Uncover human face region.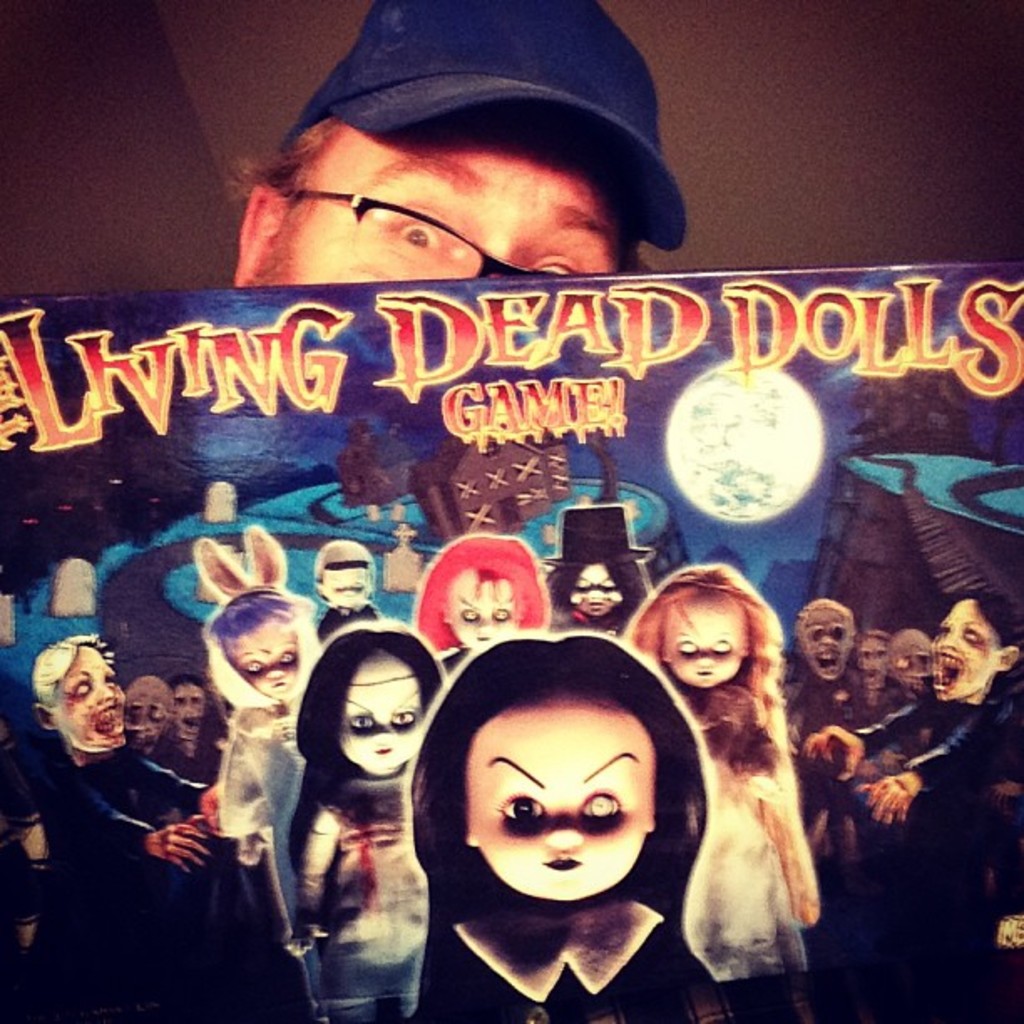
Uncovered: left=338, top=654, right=418, bottom=765.
